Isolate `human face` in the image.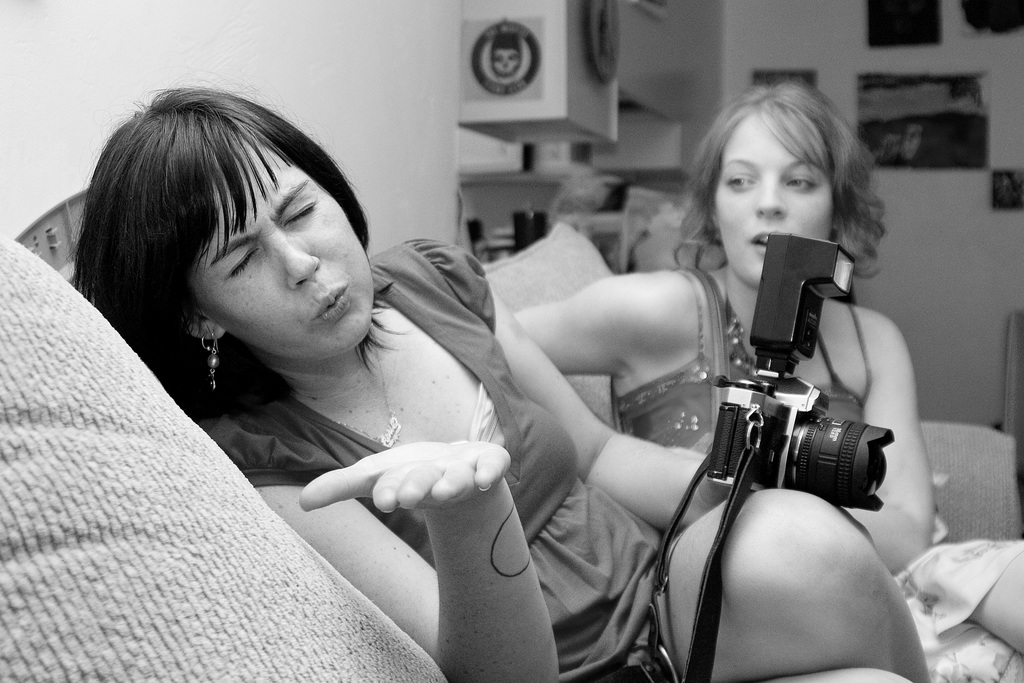
Isolated region: 195,137,371,357.
